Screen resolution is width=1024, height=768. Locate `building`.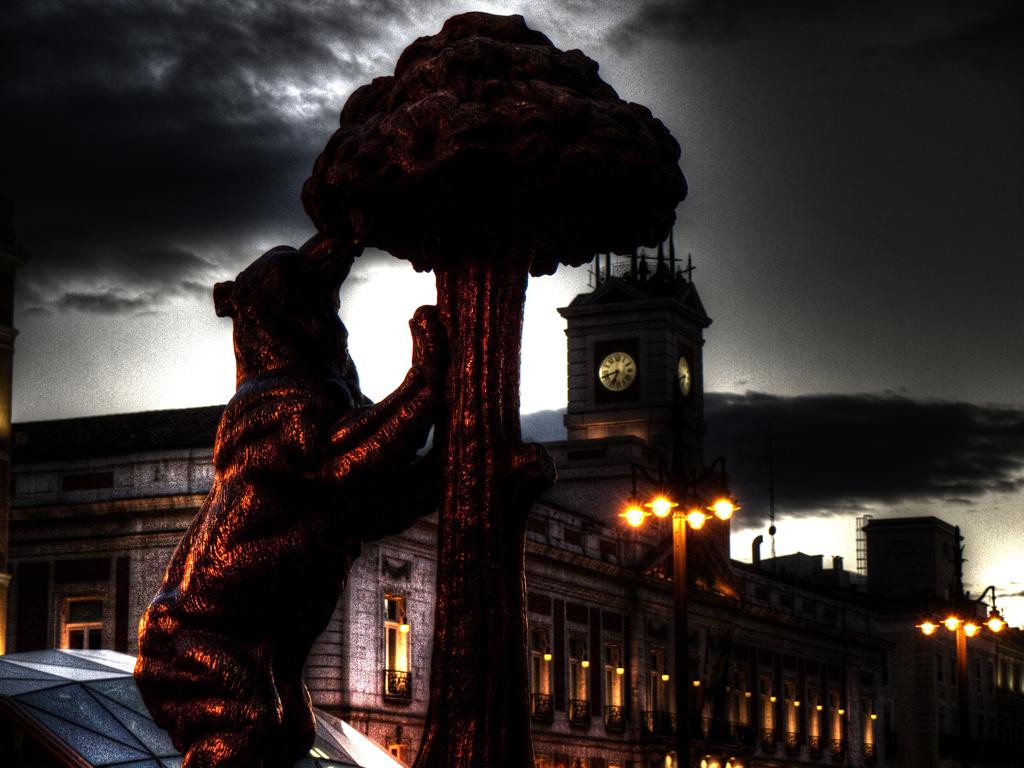
<region>14, 232, 894, 766</region>.
